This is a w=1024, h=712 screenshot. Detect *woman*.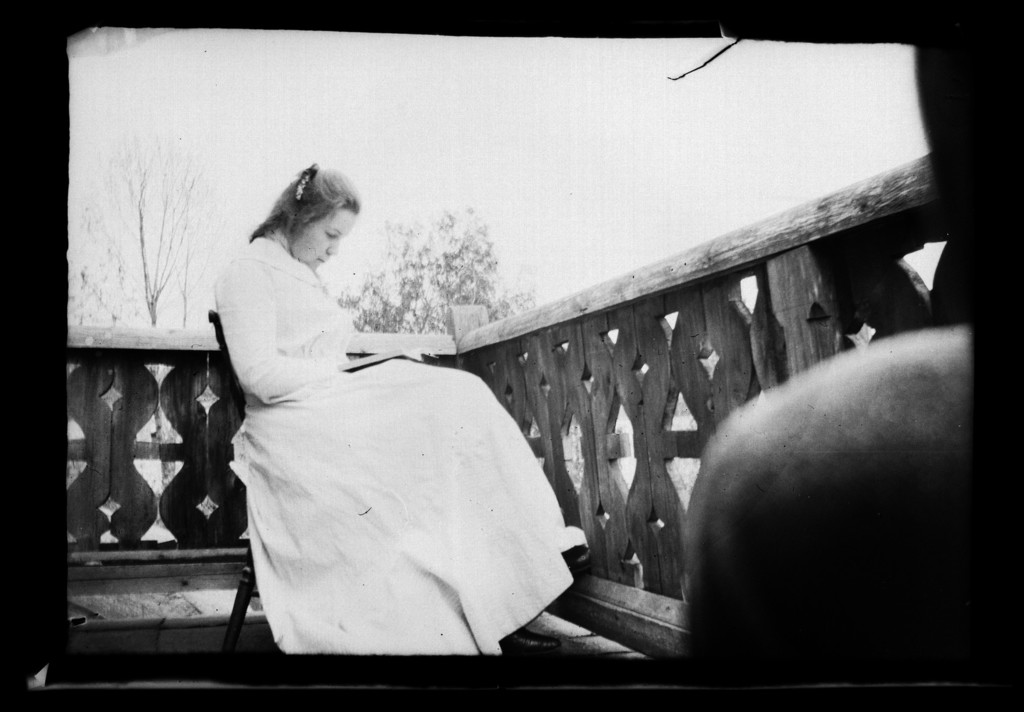
182/174/541/652.
